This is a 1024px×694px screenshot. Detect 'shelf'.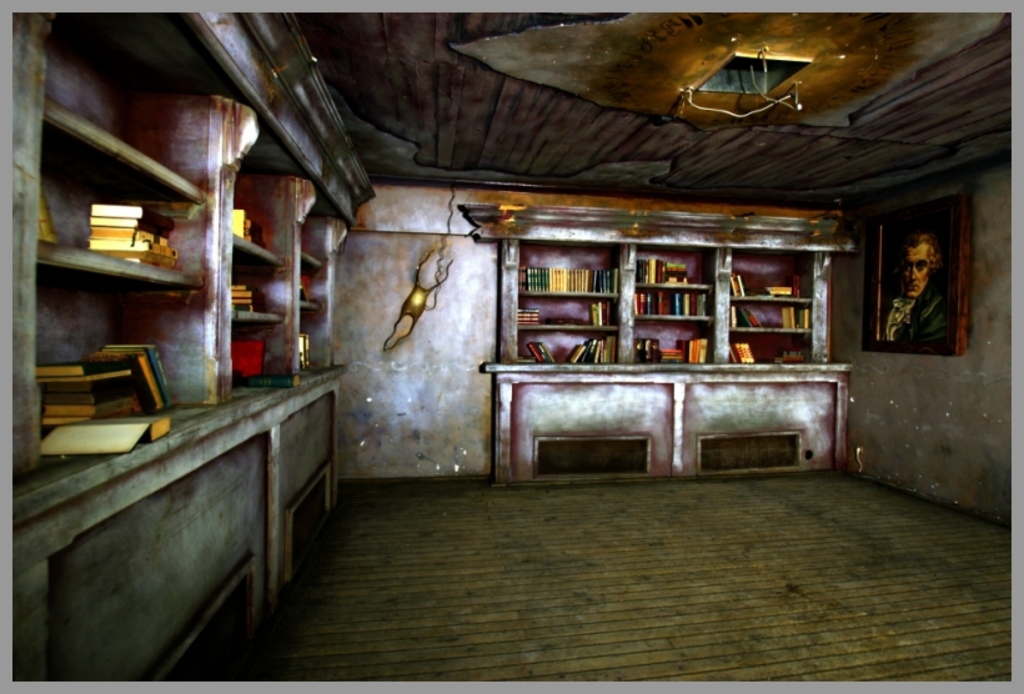
[x1=235, y1=154, x2=290, y2=253].
